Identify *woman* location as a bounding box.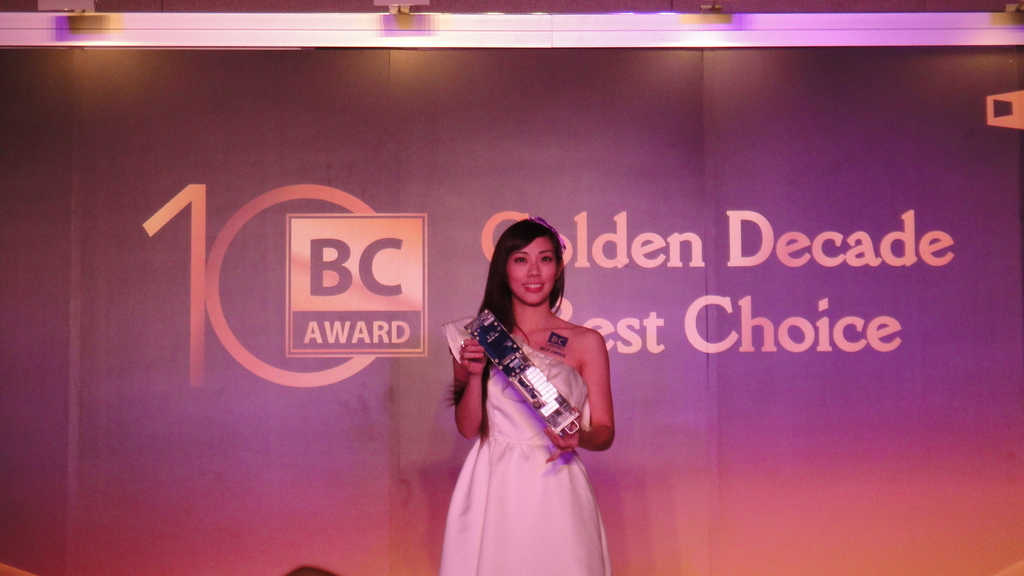
(x1=436, y1=211, x2=632, y2=569).
